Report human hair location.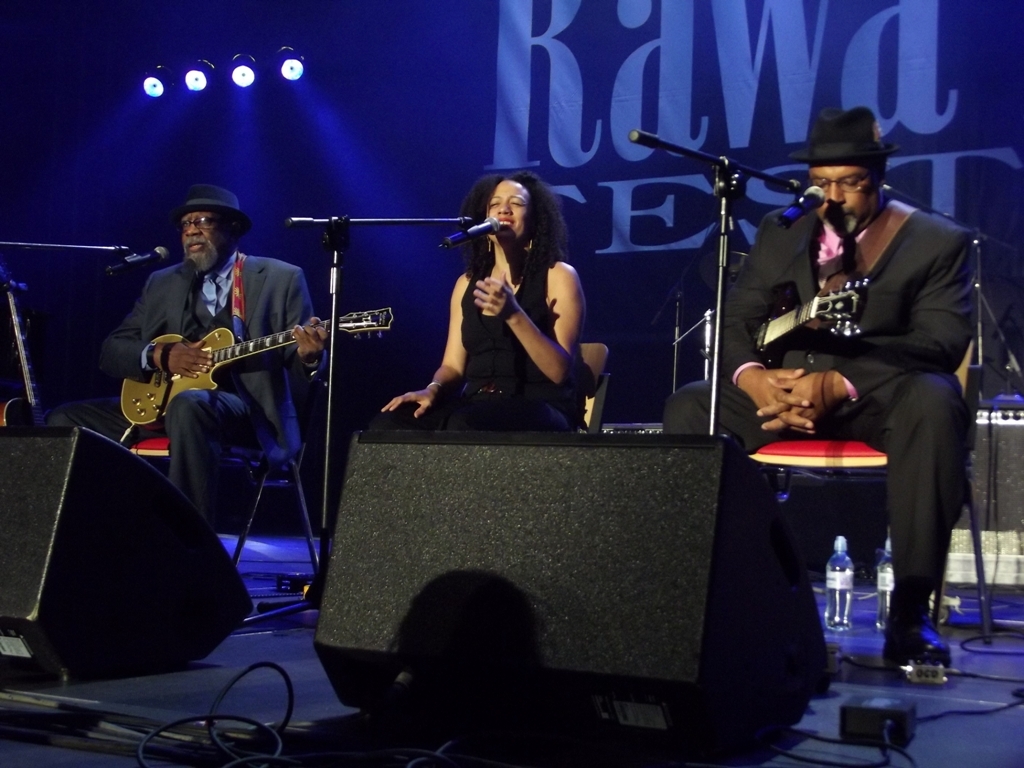
Report: [left=457, top=164, right=561, bottom=299].
